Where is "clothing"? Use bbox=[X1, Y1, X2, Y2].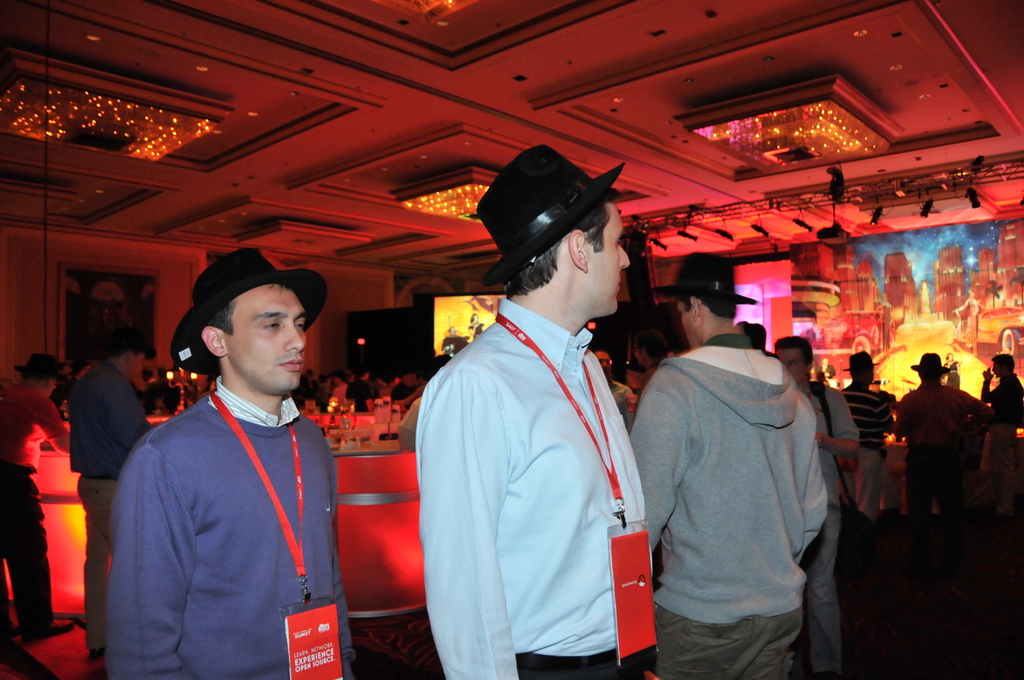
bbox=[981, 369, 1023, 501].
